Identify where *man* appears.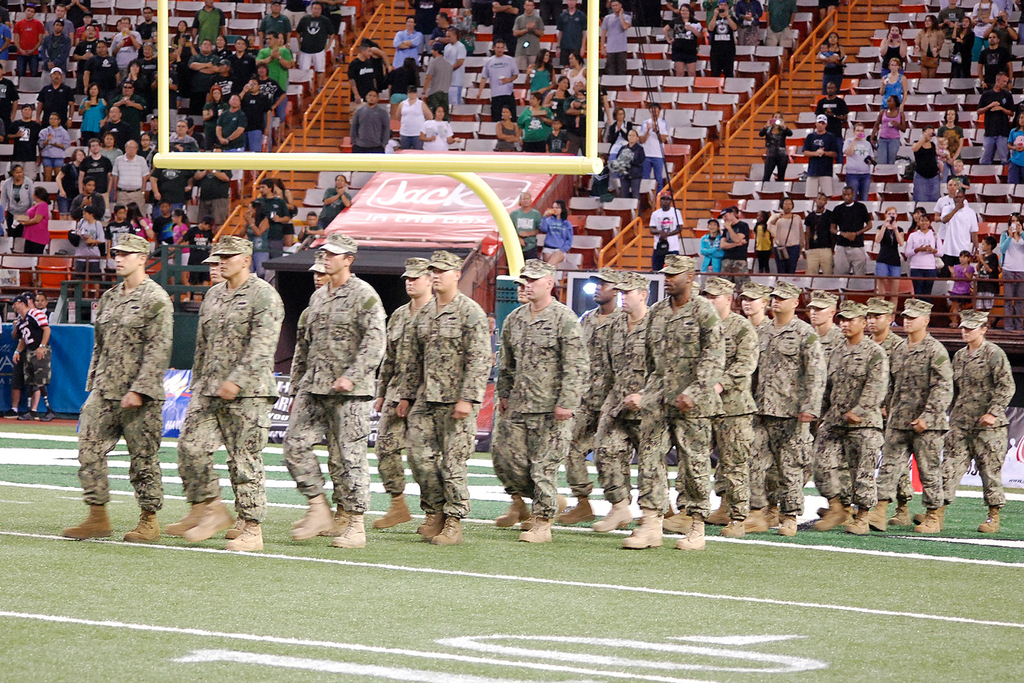
Appears at region(97, 106, 134, 154).
